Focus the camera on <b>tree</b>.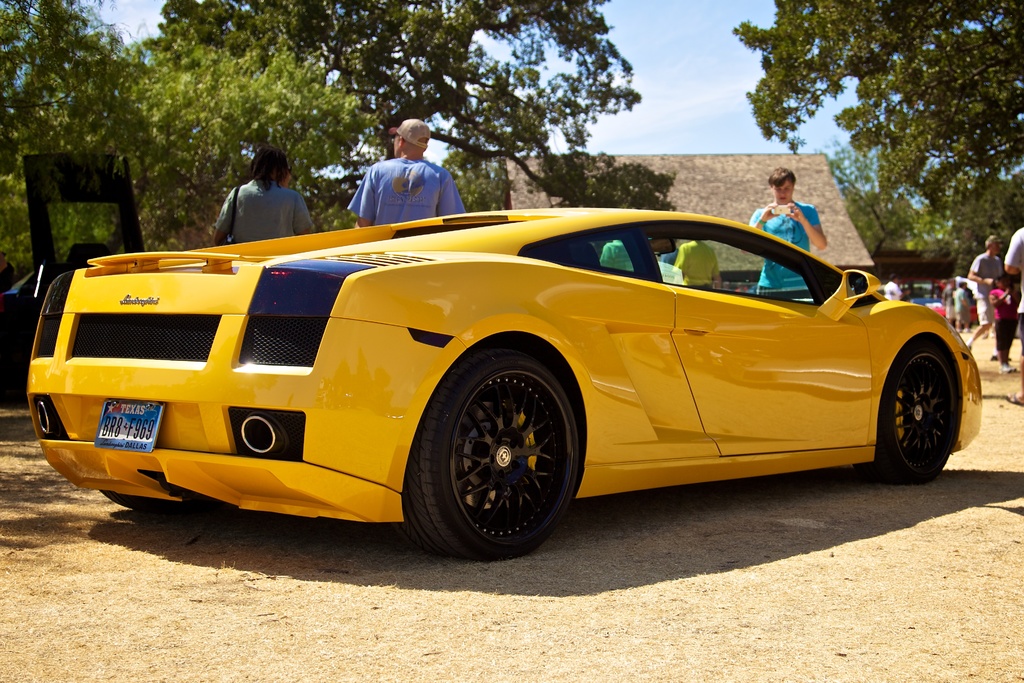
Focus region: detection(0, 0, 355, 355).
